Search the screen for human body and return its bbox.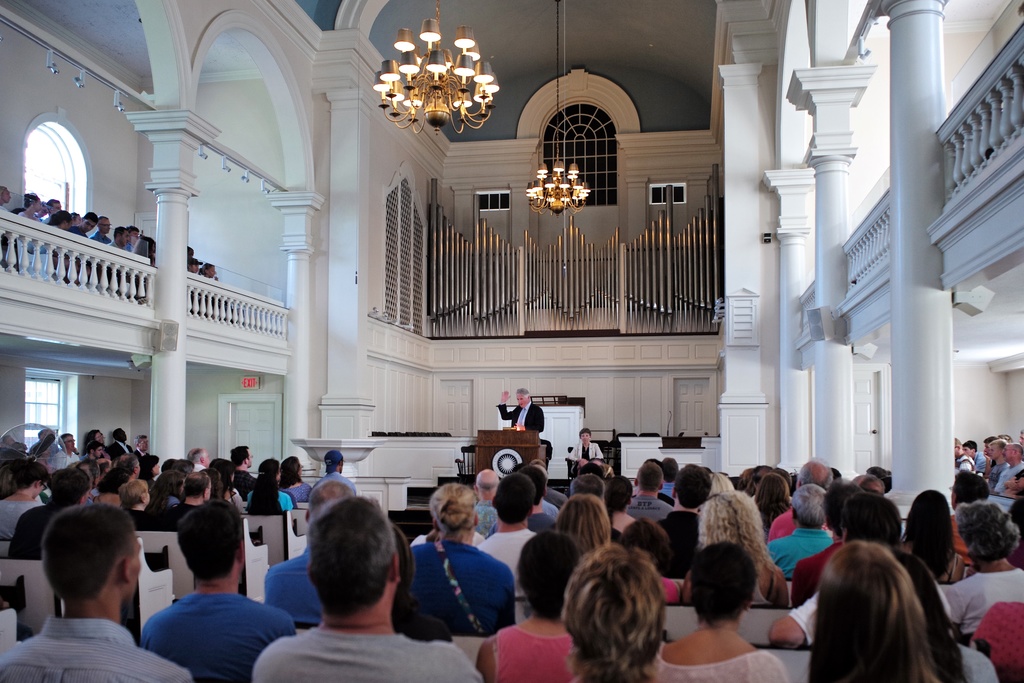
Found: 0,497,188,682.
